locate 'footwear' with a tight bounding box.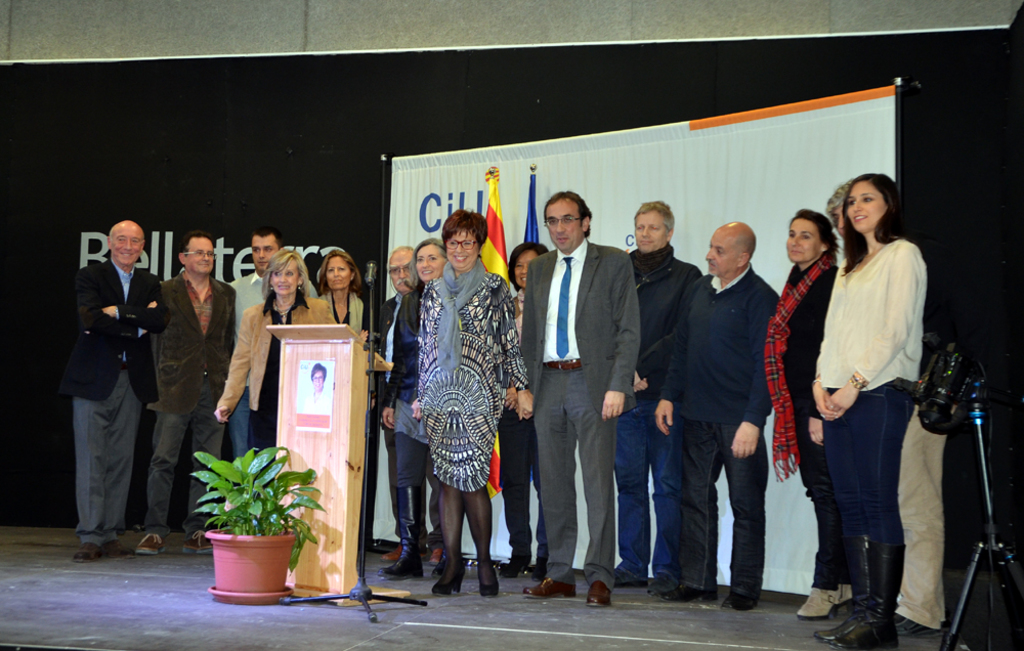
bbox=(502, 556, 522, 578).
